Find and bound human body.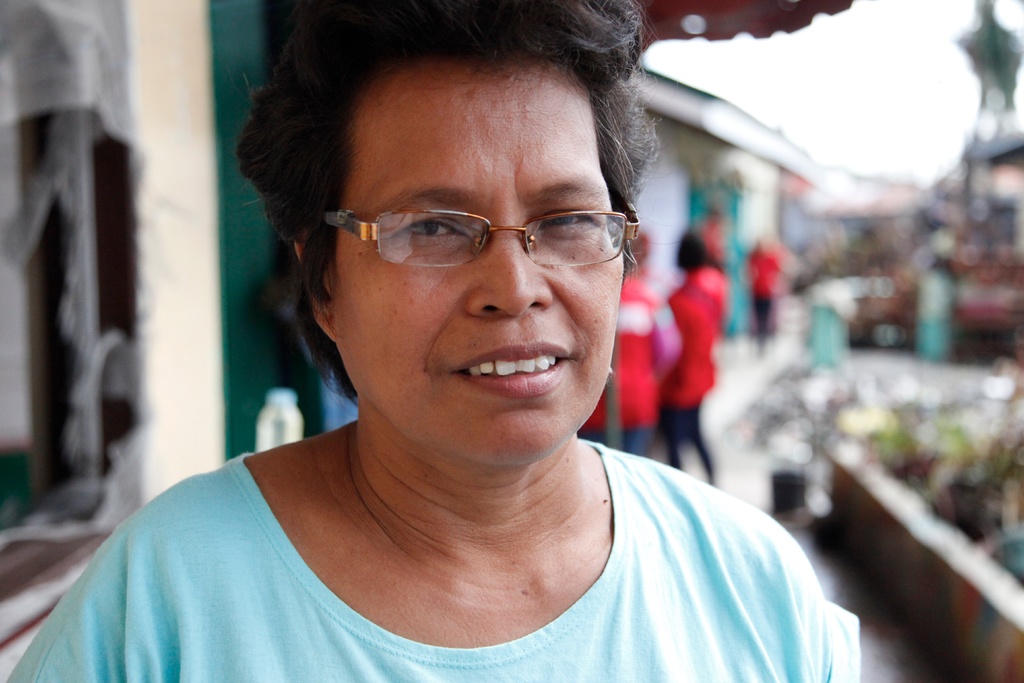
Bound: Rect(6, 0, 860, 682).
